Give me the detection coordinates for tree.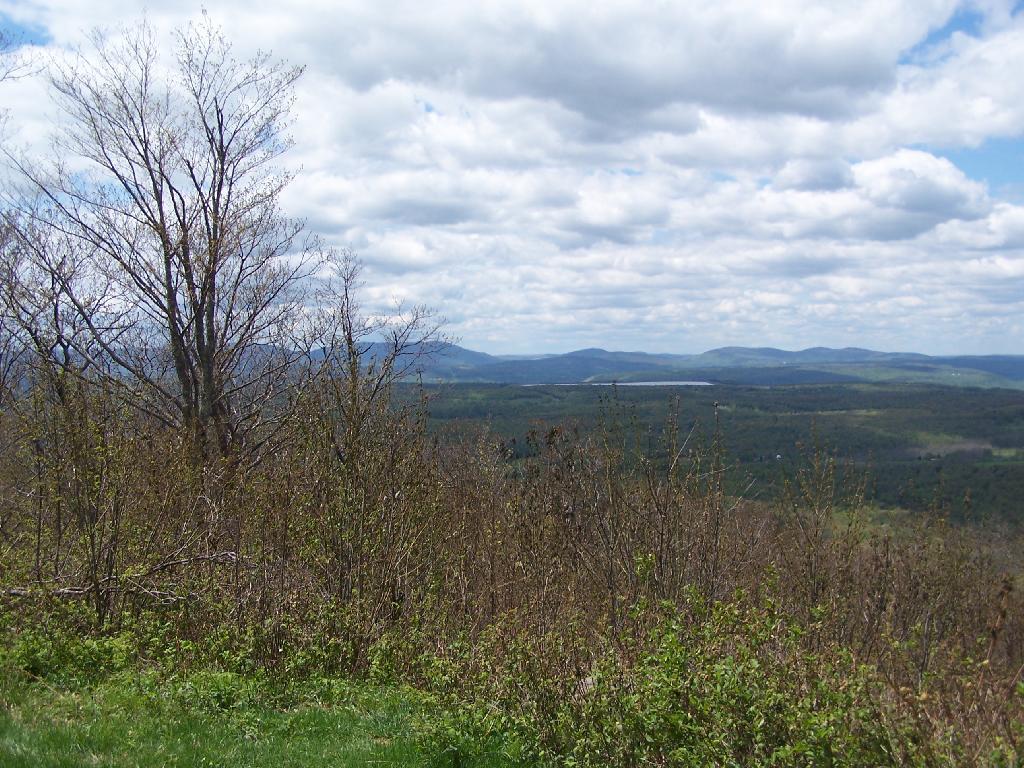
[left=288, top=233, right=456, bottom=532].
